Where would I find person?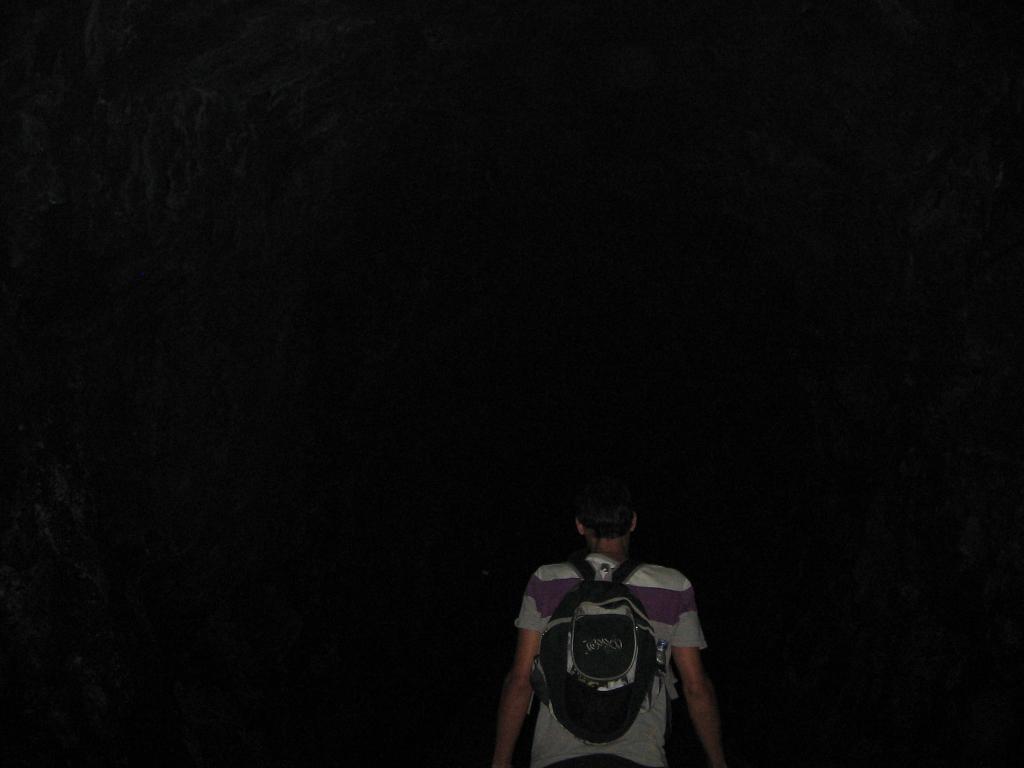
At (left=506, top=488, right=708, bottom=767).
